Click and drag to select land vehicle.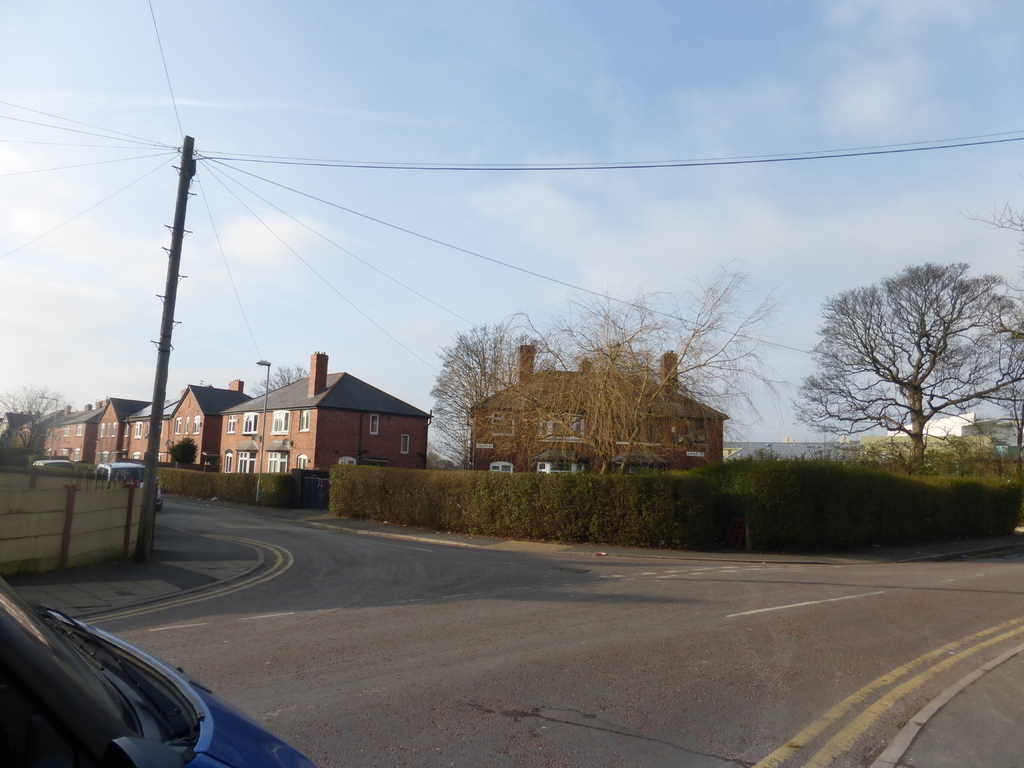
Selection: [left=0, top=575, right=316, bottom=767].
